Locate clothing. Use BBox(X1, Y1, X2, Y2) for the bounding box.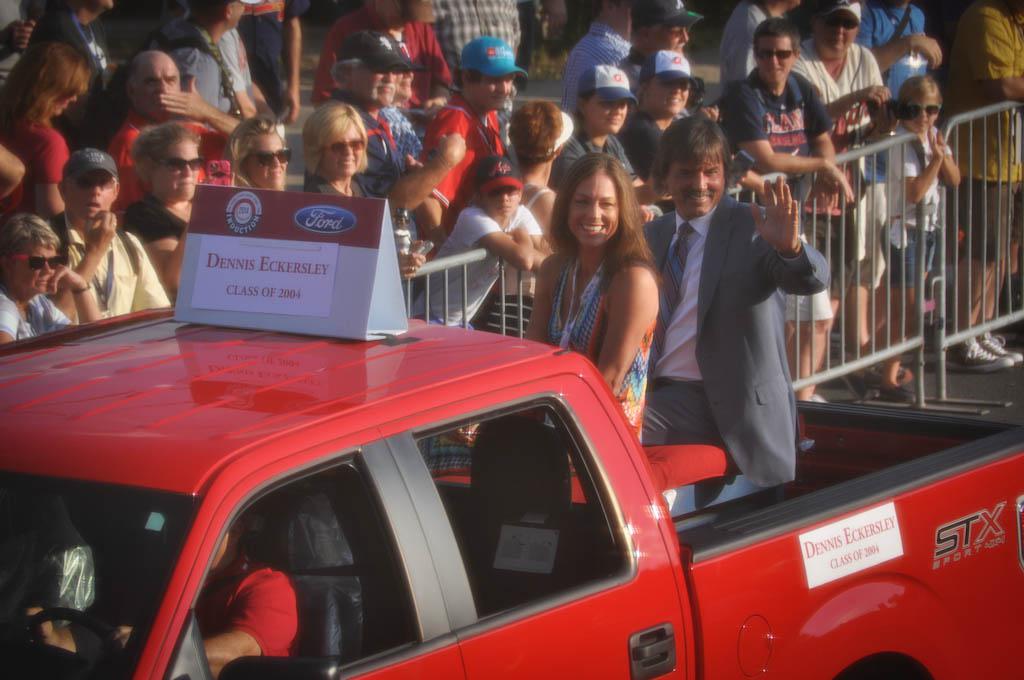
BBox(549, 127, 640, 197).
